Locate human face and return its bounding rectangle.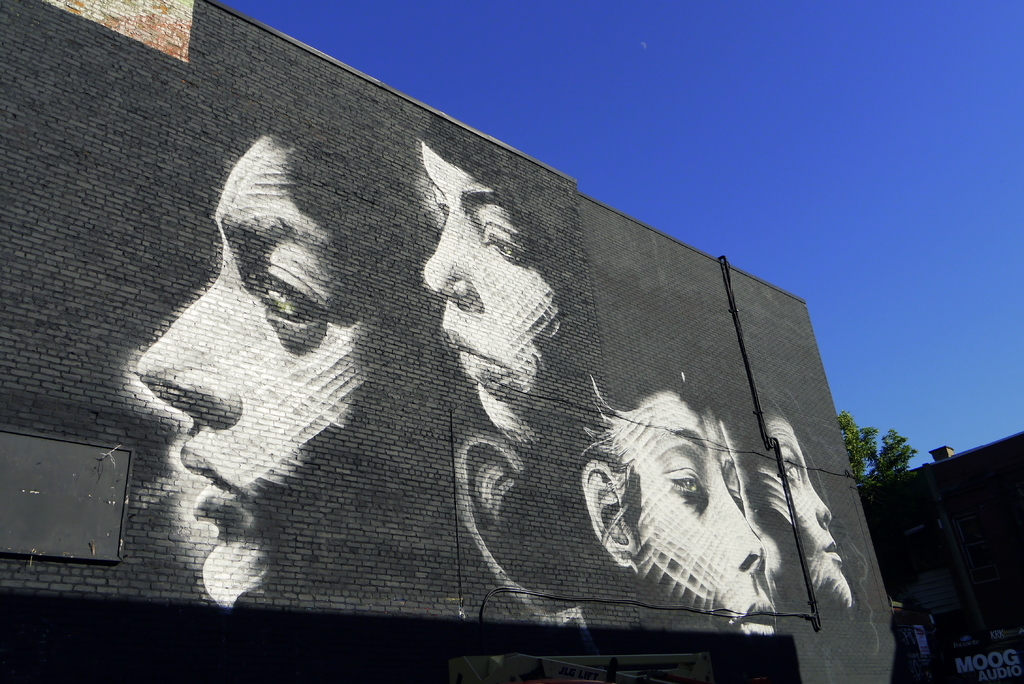
region(780, 414, 853, 614).
